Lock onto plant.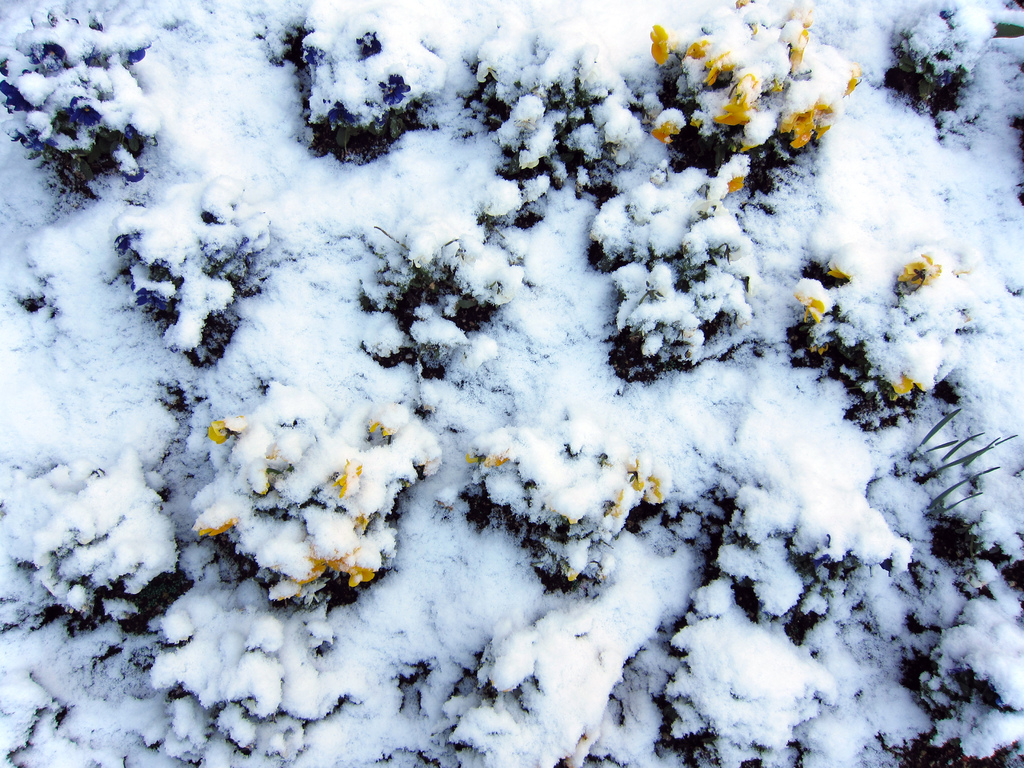
Locked: 580/160/767/388.
